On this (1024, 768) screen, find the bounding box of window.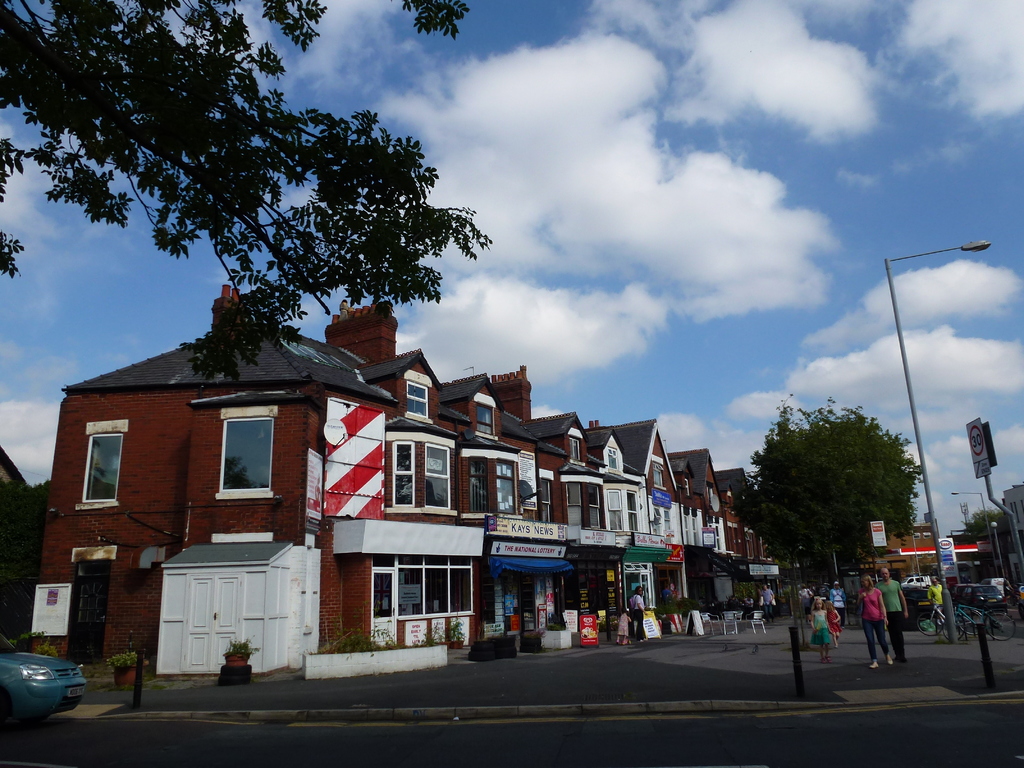
Bounding box: left=222, top=415, right=274, bottom=499.
